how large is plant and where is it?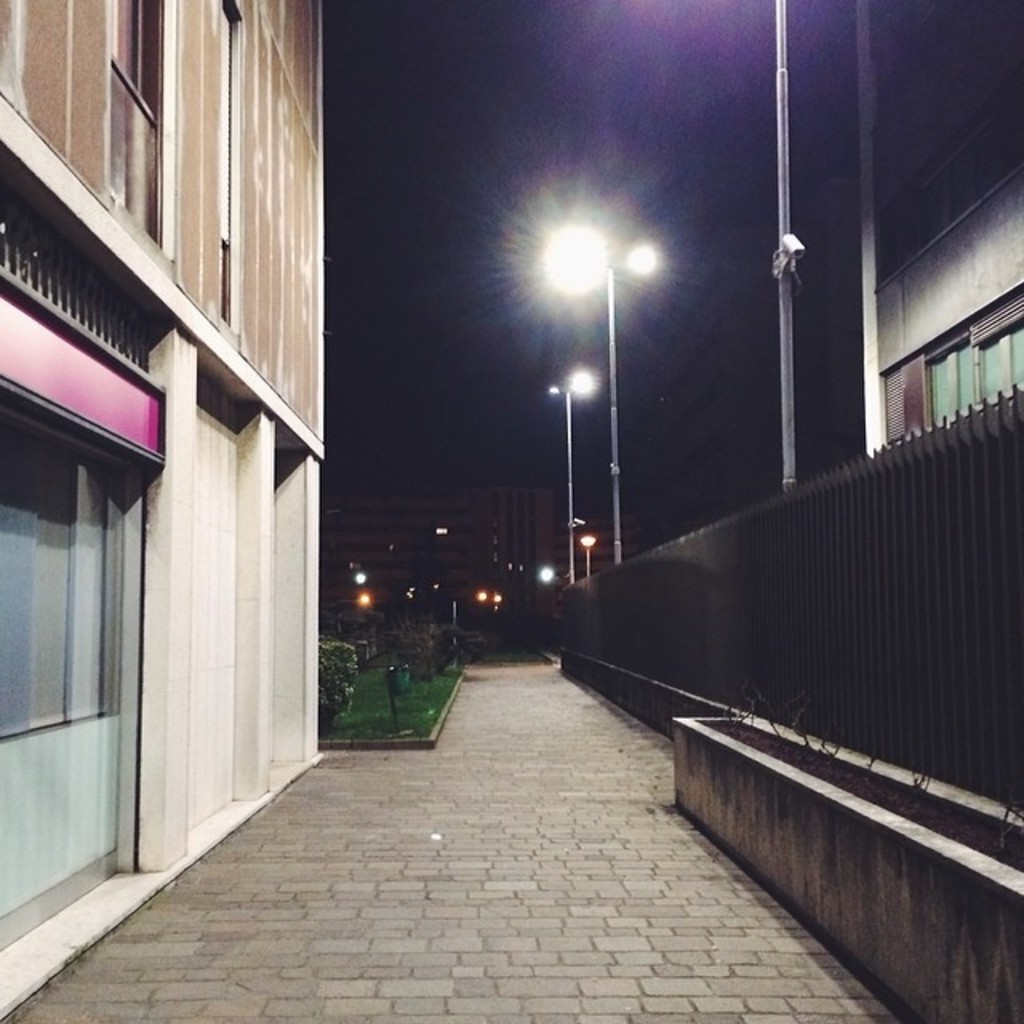
Bounding box: bbox(342, 638, 472, 741).
